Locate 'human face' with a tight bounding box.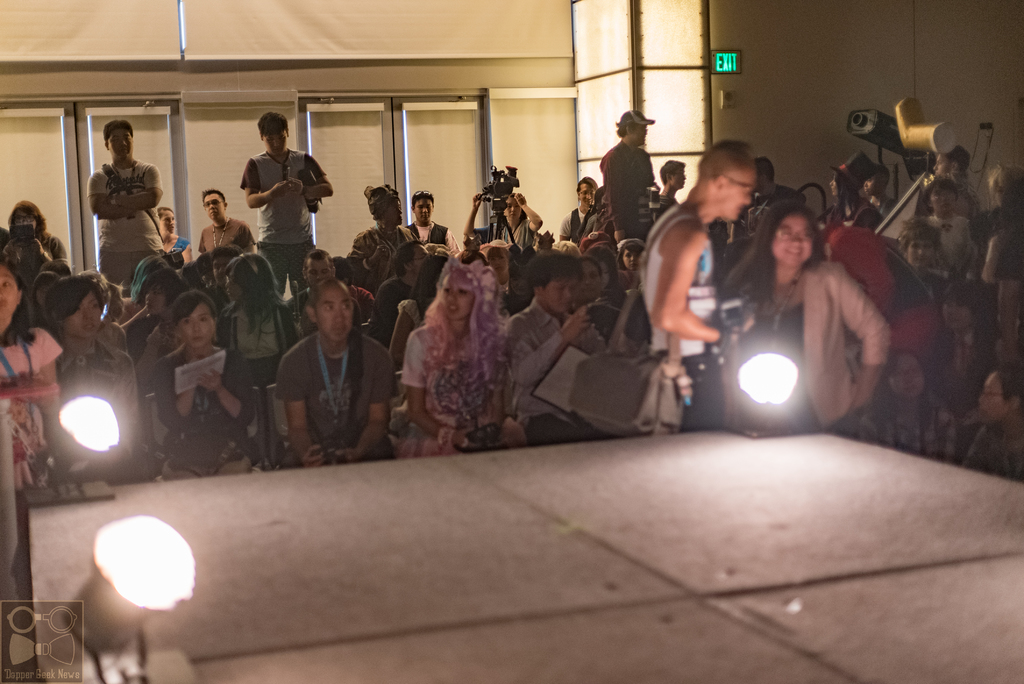
(left=181, top=304, right=214, bottom=348).
